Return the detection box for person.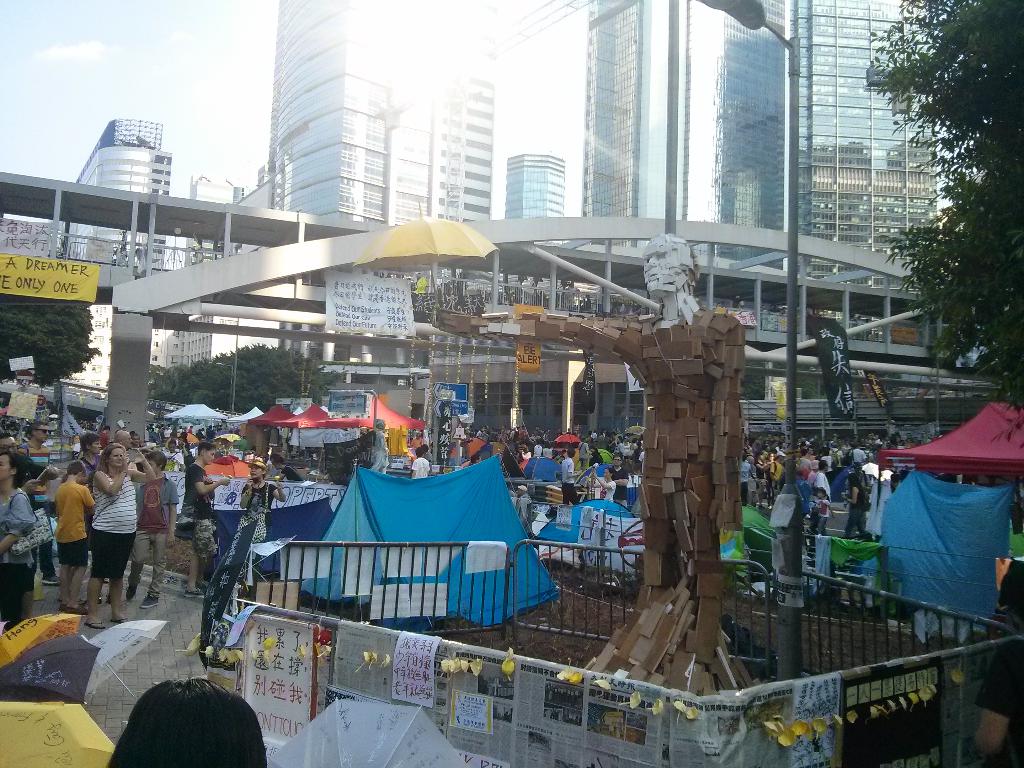
Rect(0, 445, 36, 632).
